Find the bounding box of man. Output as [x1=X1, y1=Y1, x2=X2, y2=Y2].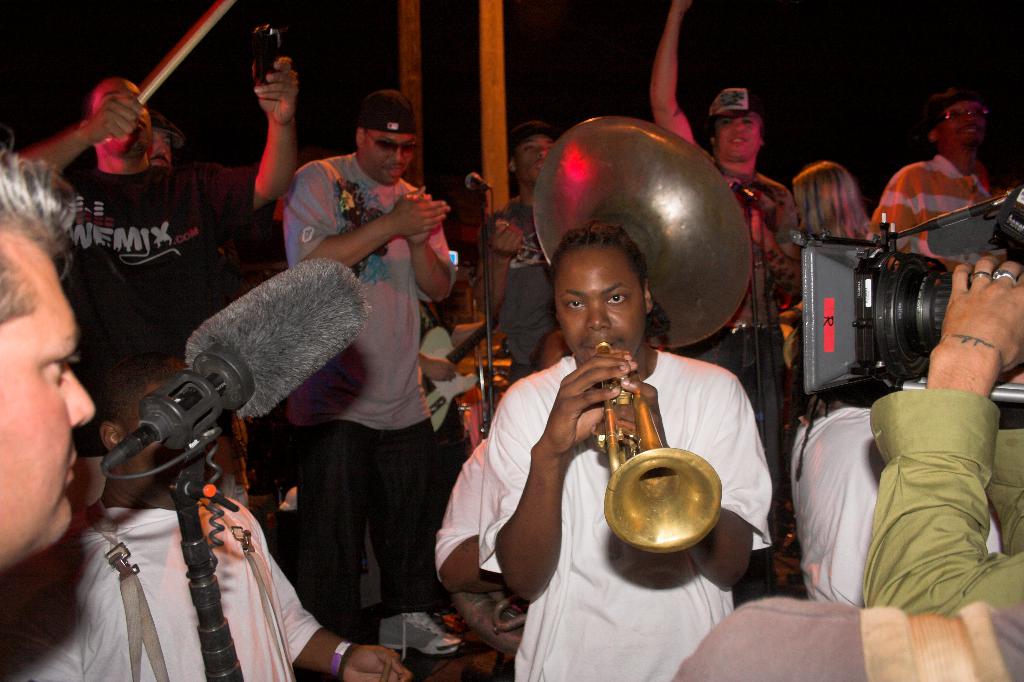
[x1=477, y1=244, x2=779, y2=681].
